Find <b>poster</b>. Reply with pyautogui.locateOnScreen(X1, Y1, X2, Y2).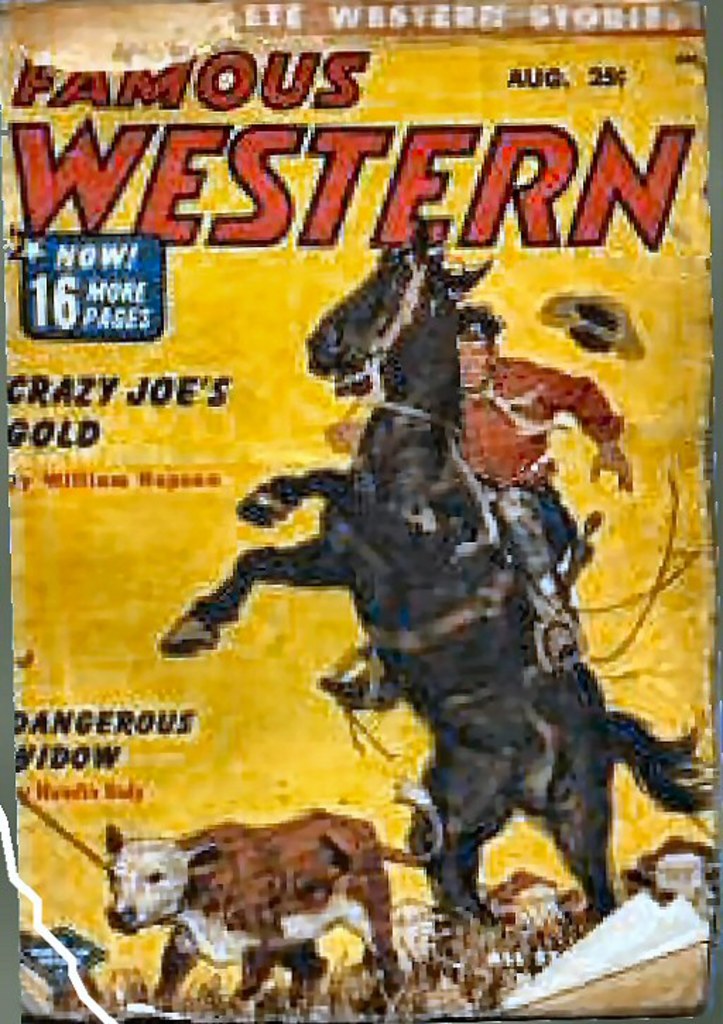
pyautogui.locateOnScreen(0, 16, 722, 1023).
